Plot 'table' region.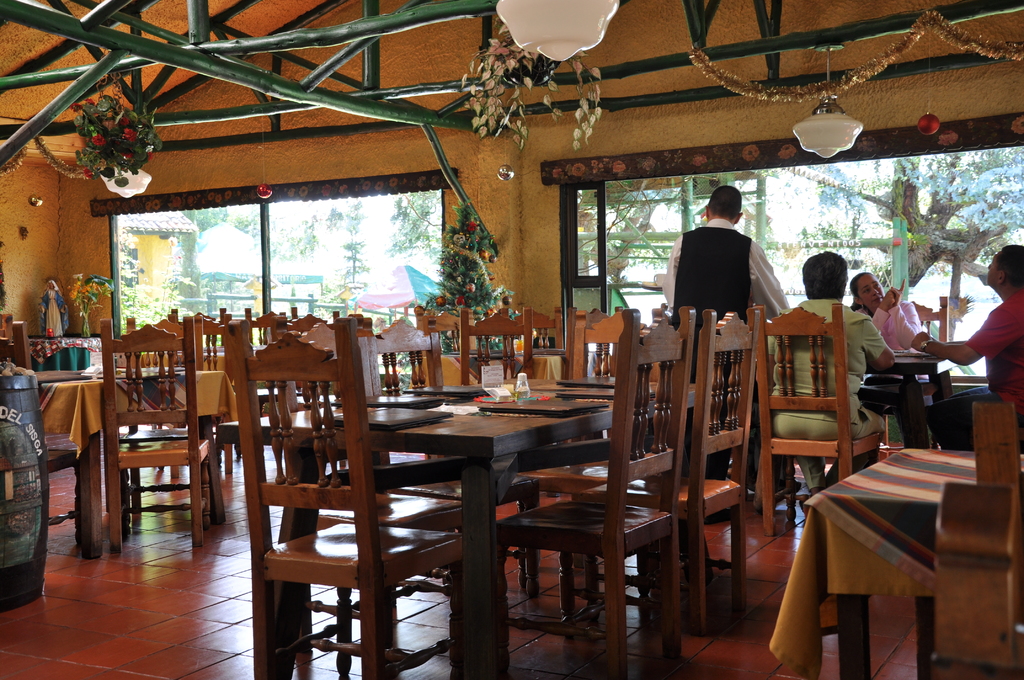
Plotted at left=859, top=354, right=965, bottom=452.
